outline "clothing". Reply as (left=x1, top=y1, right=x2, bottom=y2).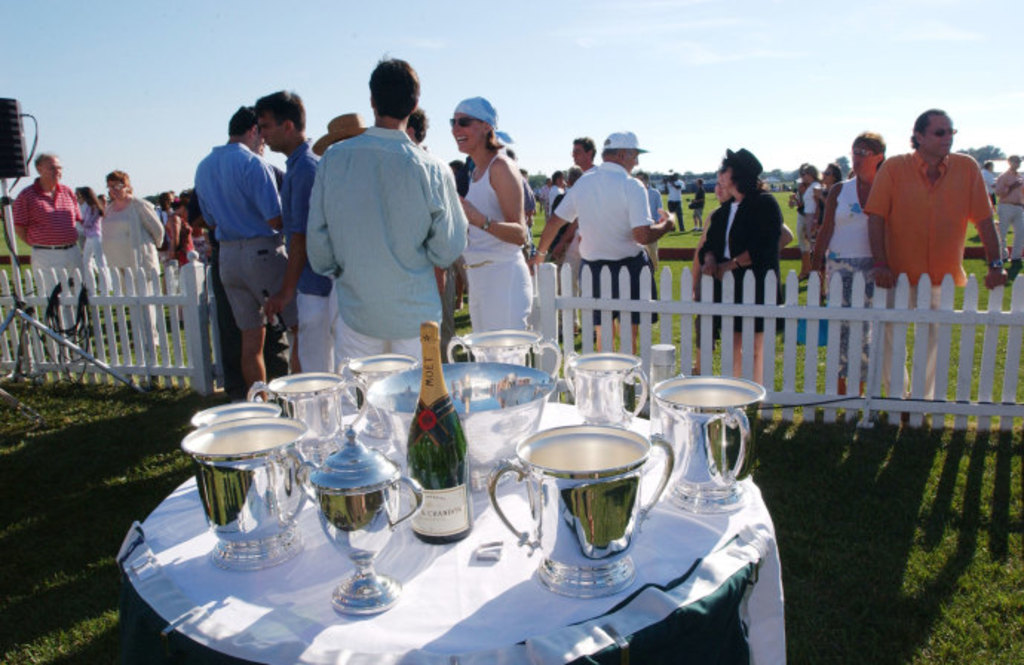
(left=276, top=143, right=329, bottom=368).
